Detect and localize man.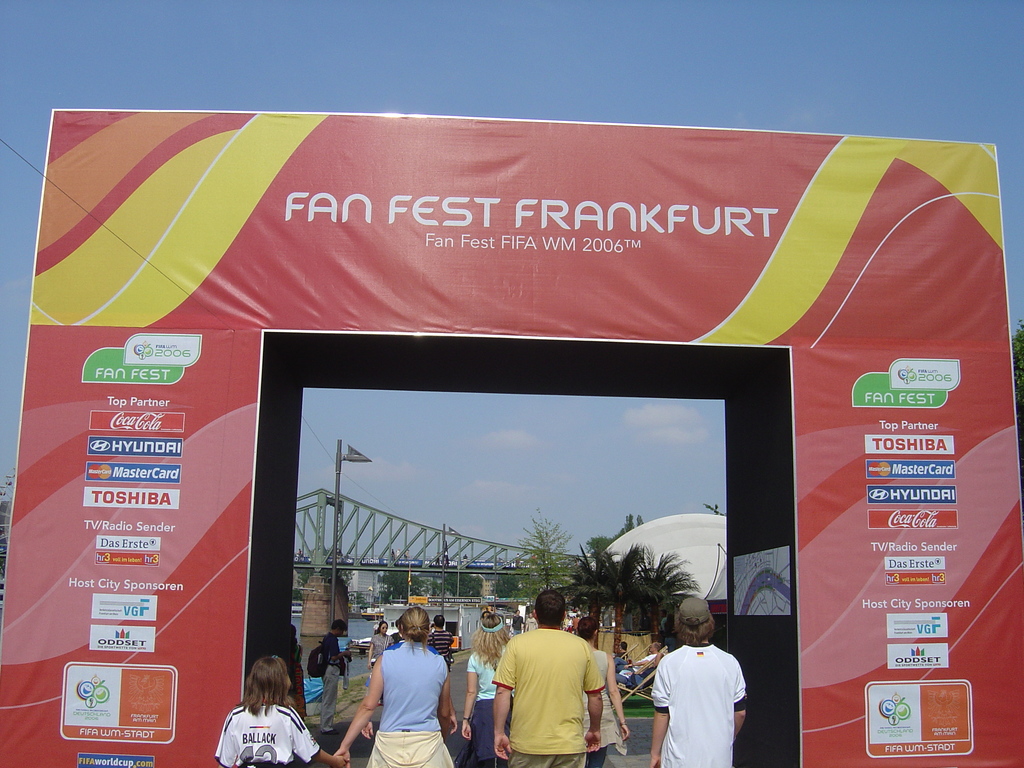
Localized at Rect(642, 619, 756, 764).
